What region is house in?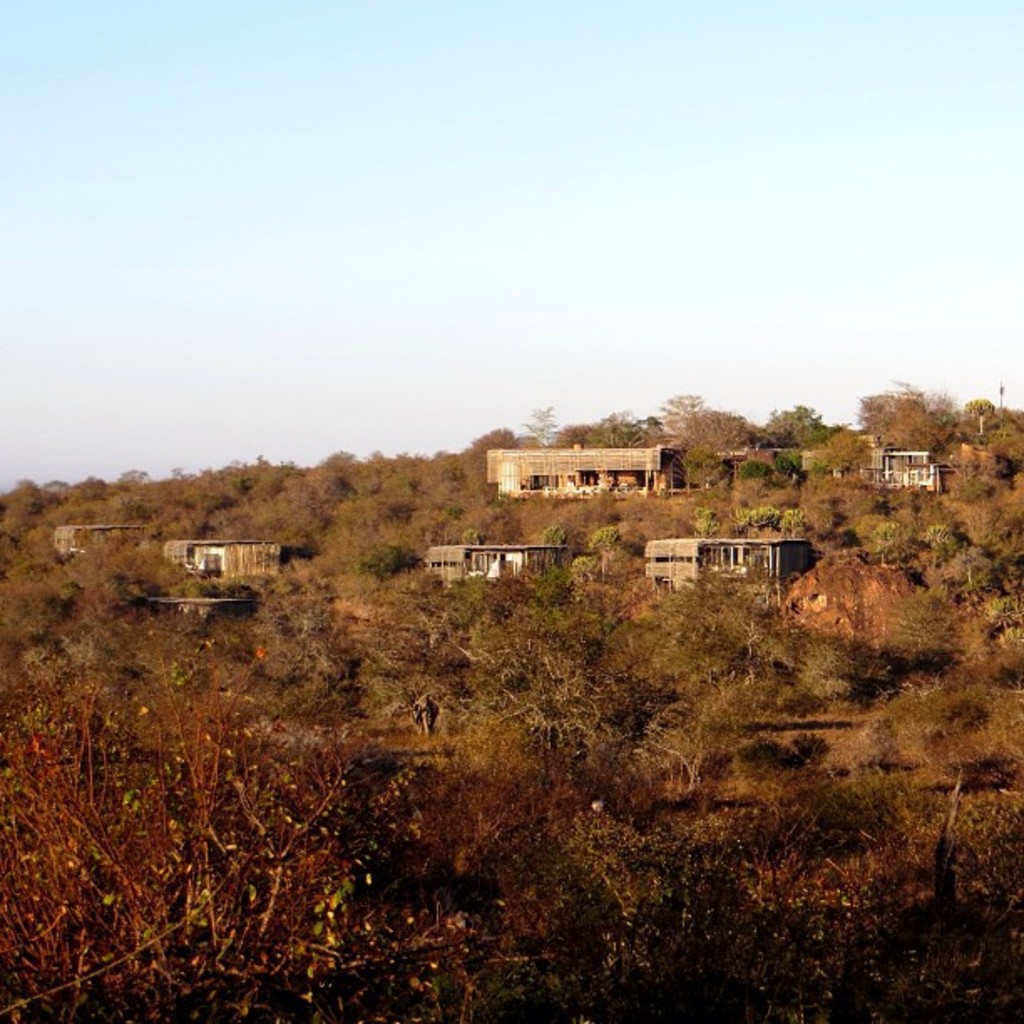
<bbox>487, 442, 696, 495</bbox>.
